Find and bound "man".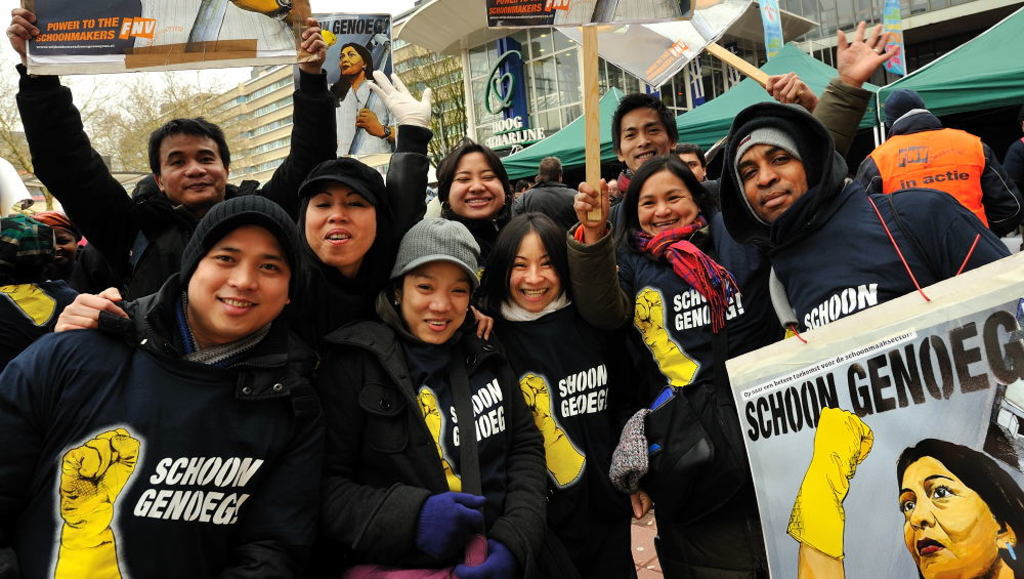
Bound: <box>602,71,828,205</box>.
